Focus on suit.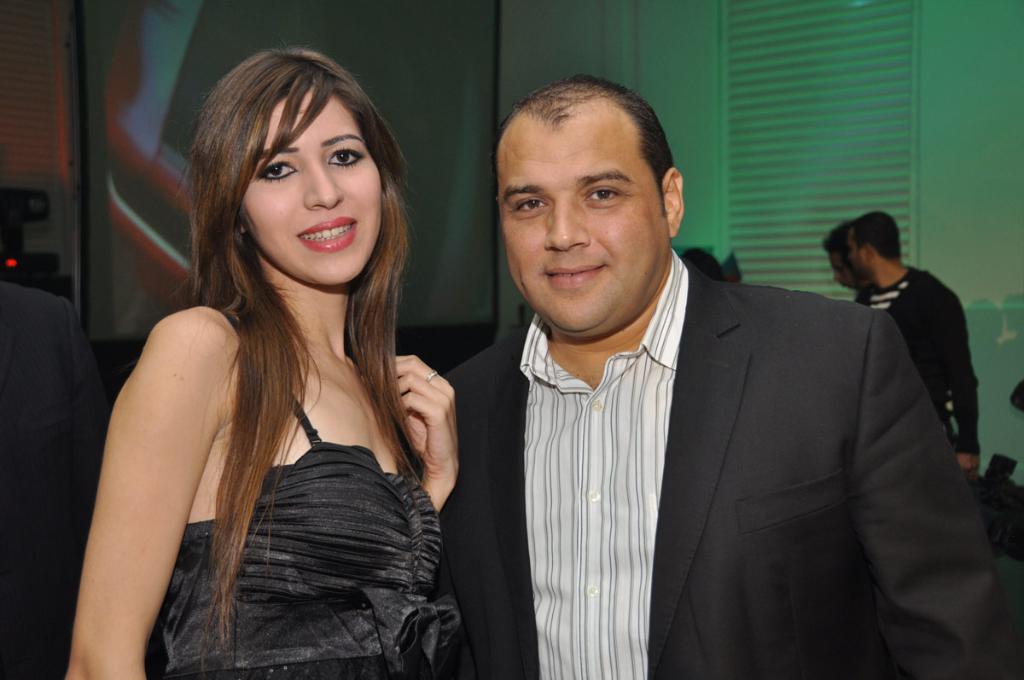
Focused at <region>448, 132, 978, 670</region>.
